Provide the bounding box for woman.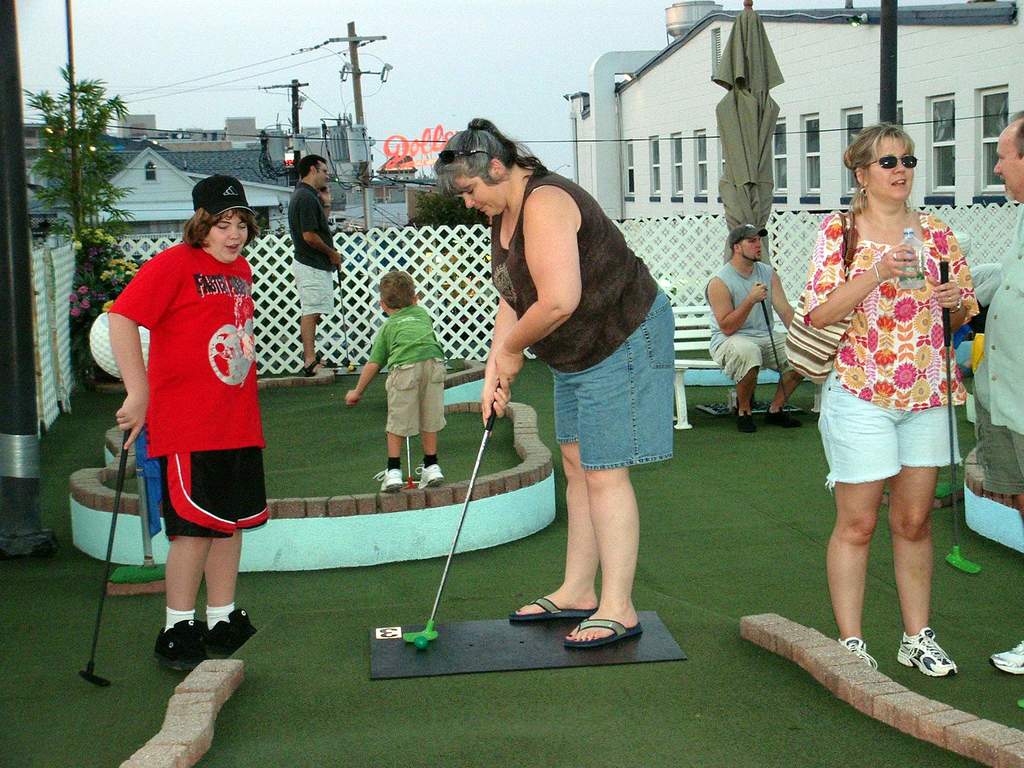
<bbox>793, 124, 975, 691</bbox>.
